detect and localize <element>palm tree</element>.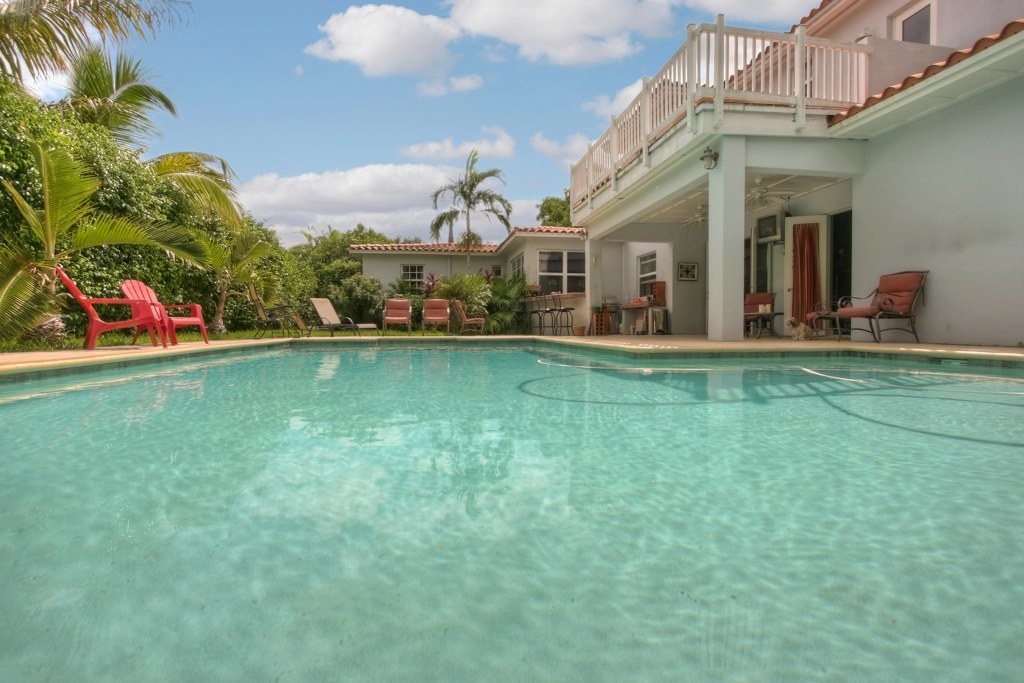
Localized at l=432, t=159, r=518, b=238.
